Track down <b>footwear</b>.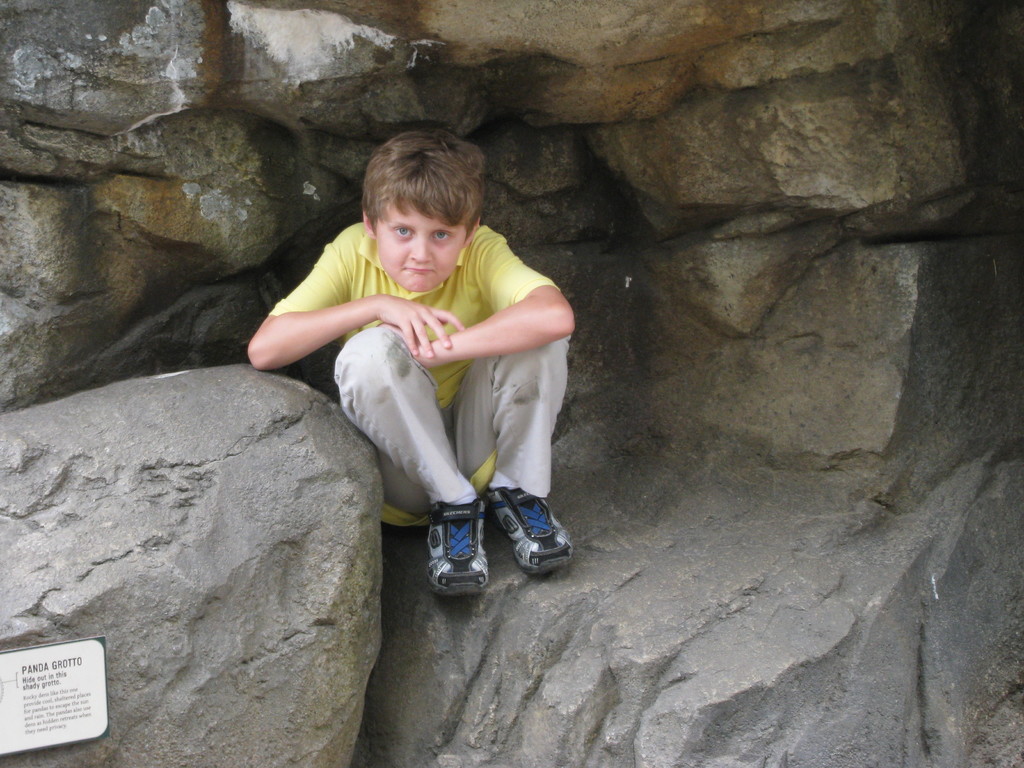
Tracked to rect(489, 481, 580, 580).
